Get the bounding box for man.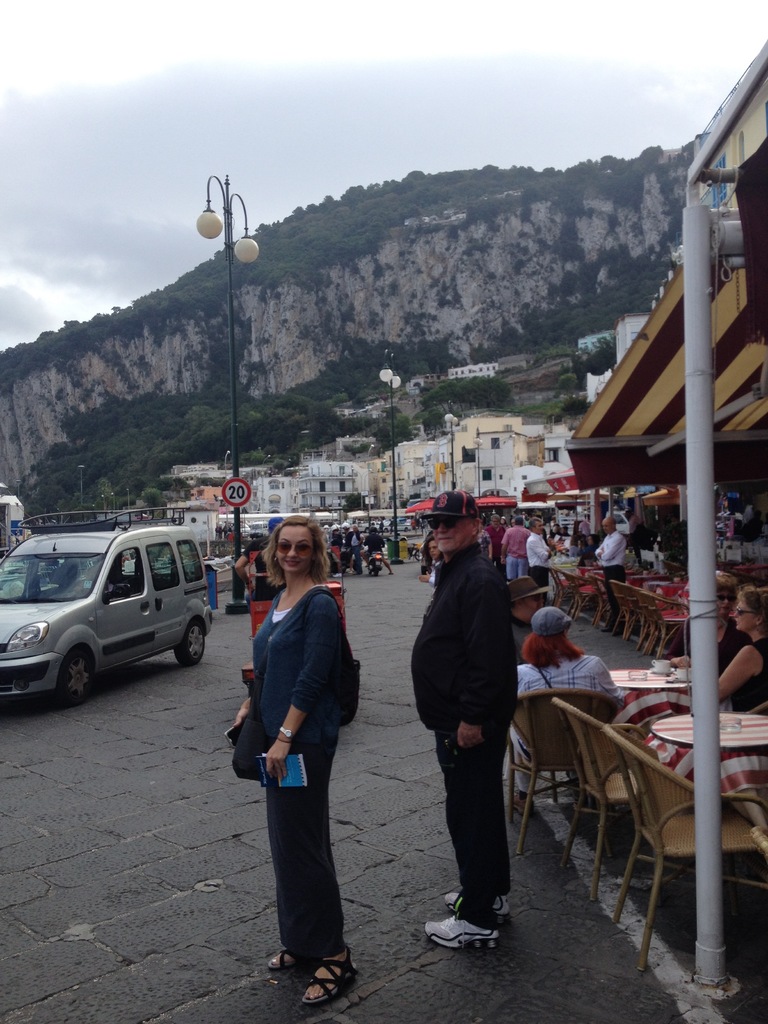
578, 513, 590, 547.
